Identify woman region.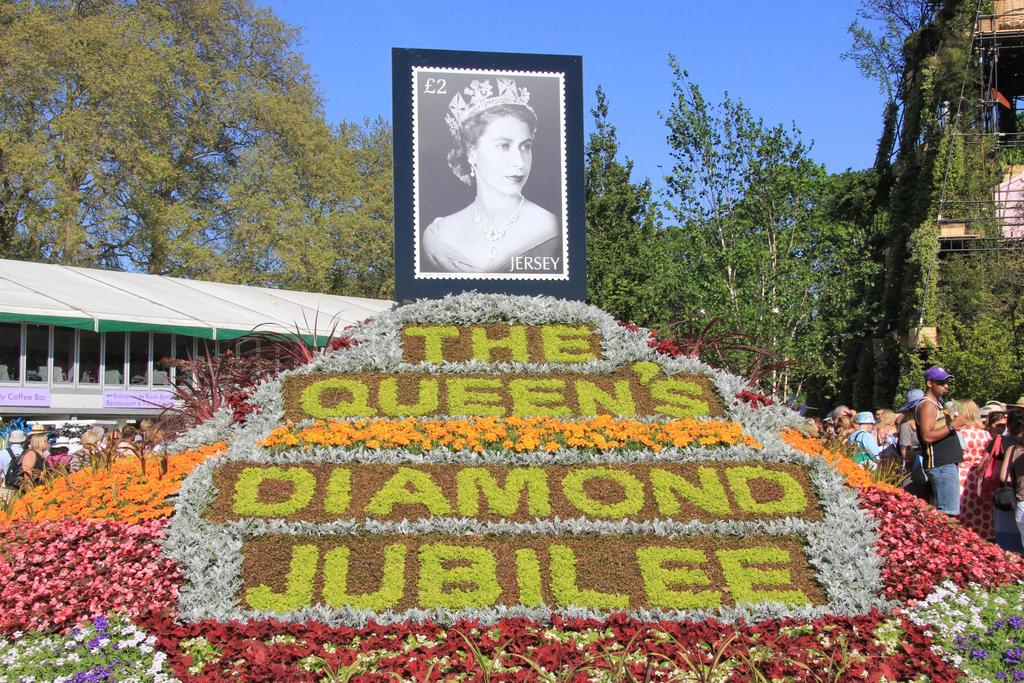
Region: 874 408 895 442.
